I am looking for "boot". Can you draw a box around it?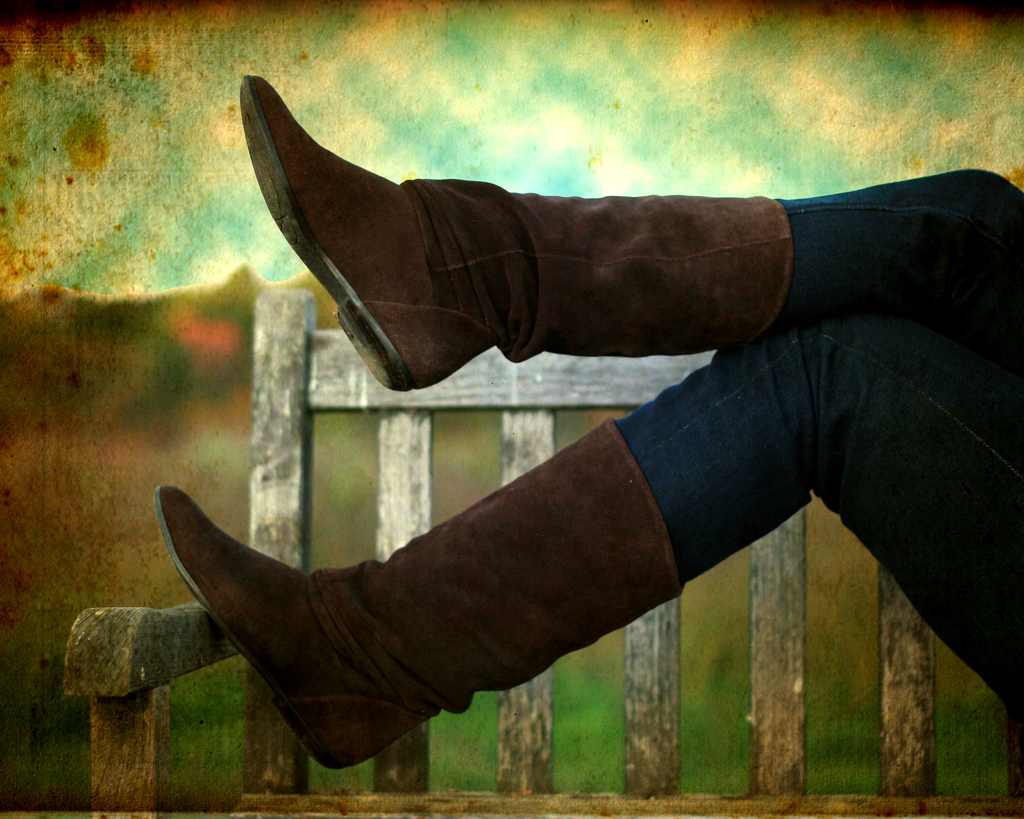
Sure, the bounding box is [x1=250, y1=71, x2=793, y2=391].
